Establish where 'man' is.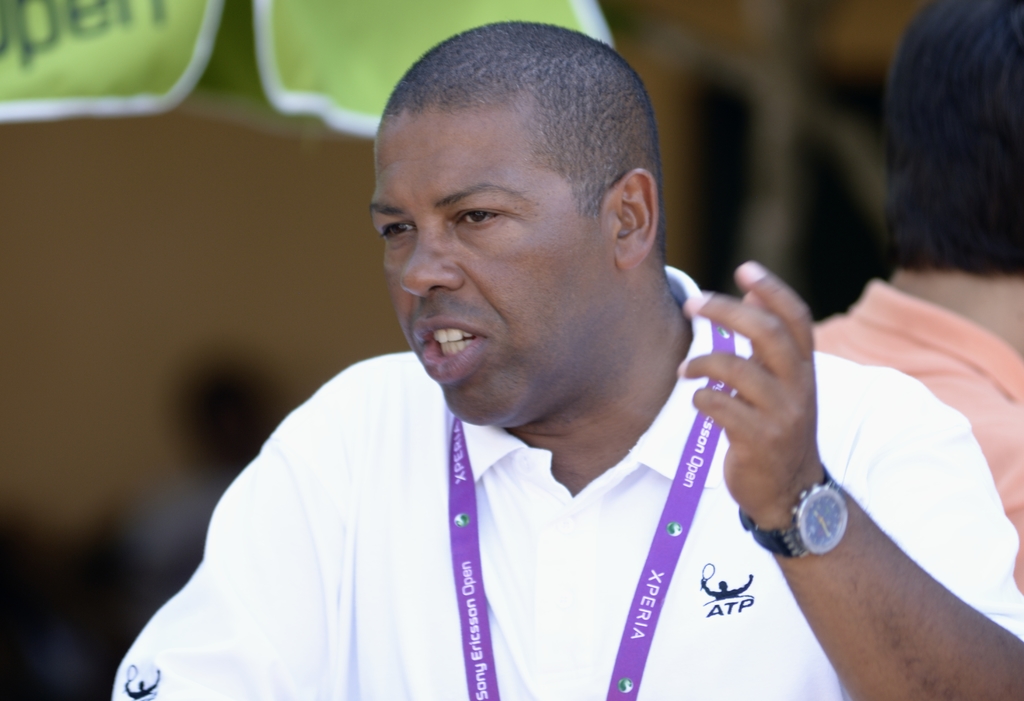
Established at [x1=104, y1=20, x2=1023, y2=700].
